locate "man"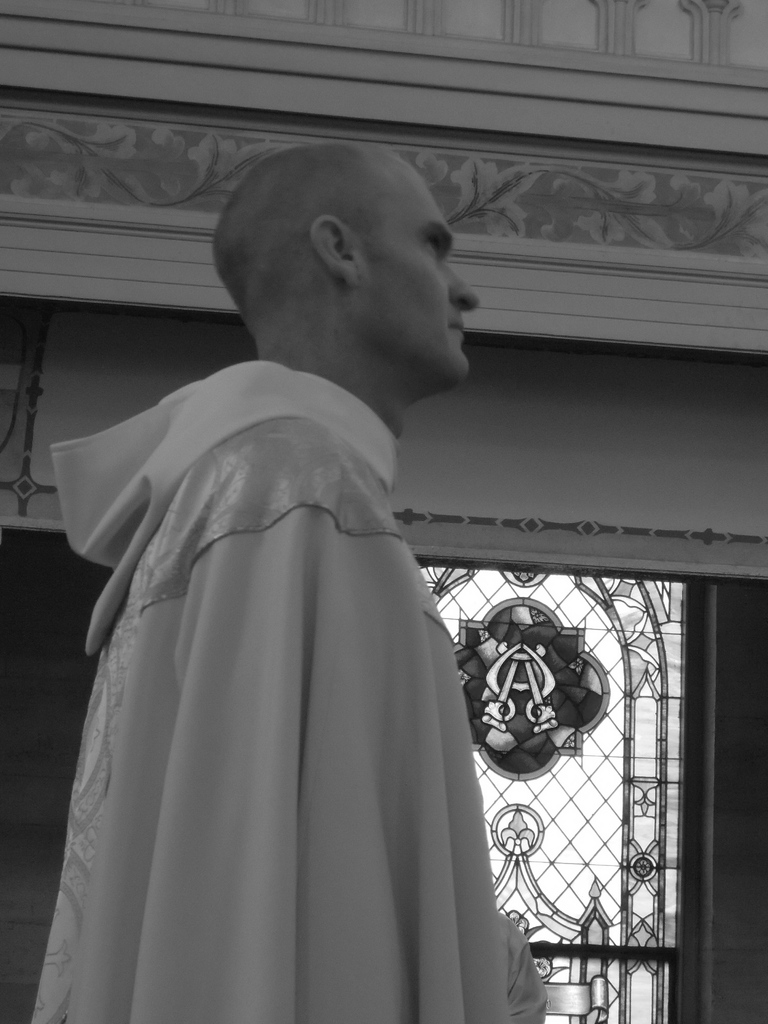
[32,173,590,995]
